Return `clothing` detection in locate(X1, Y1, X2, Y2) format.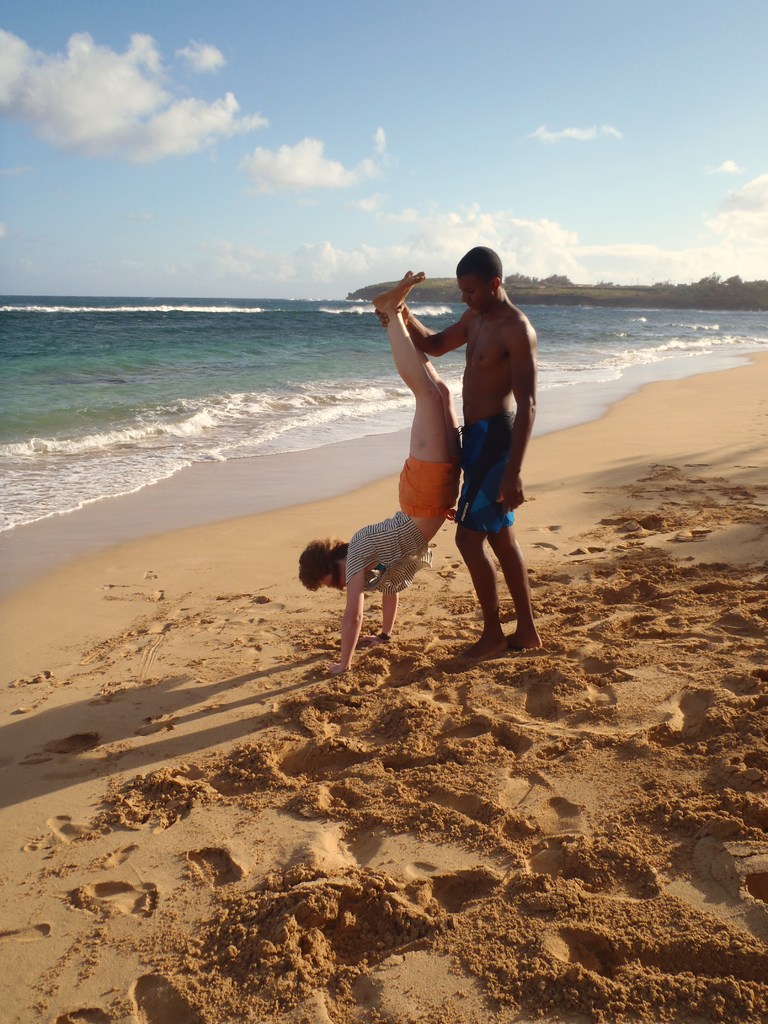
locate(459, 412, 522, 529).
